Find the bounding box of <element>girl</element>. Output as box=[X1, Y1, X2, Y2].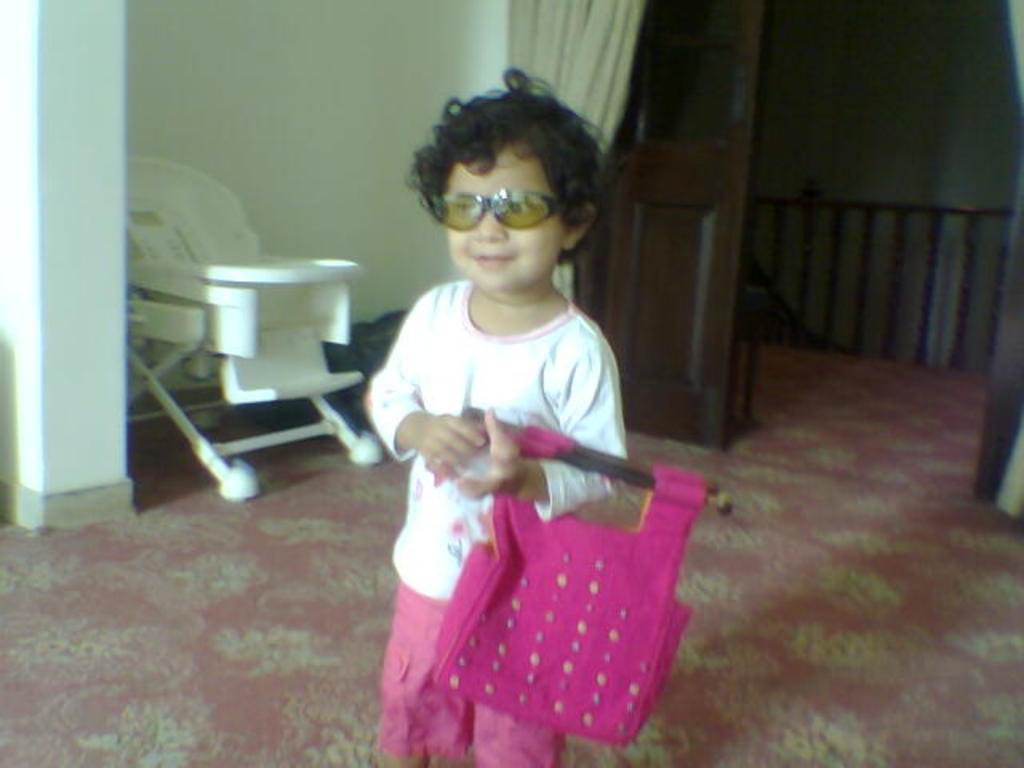
box=[363, 67, 627, 766].
